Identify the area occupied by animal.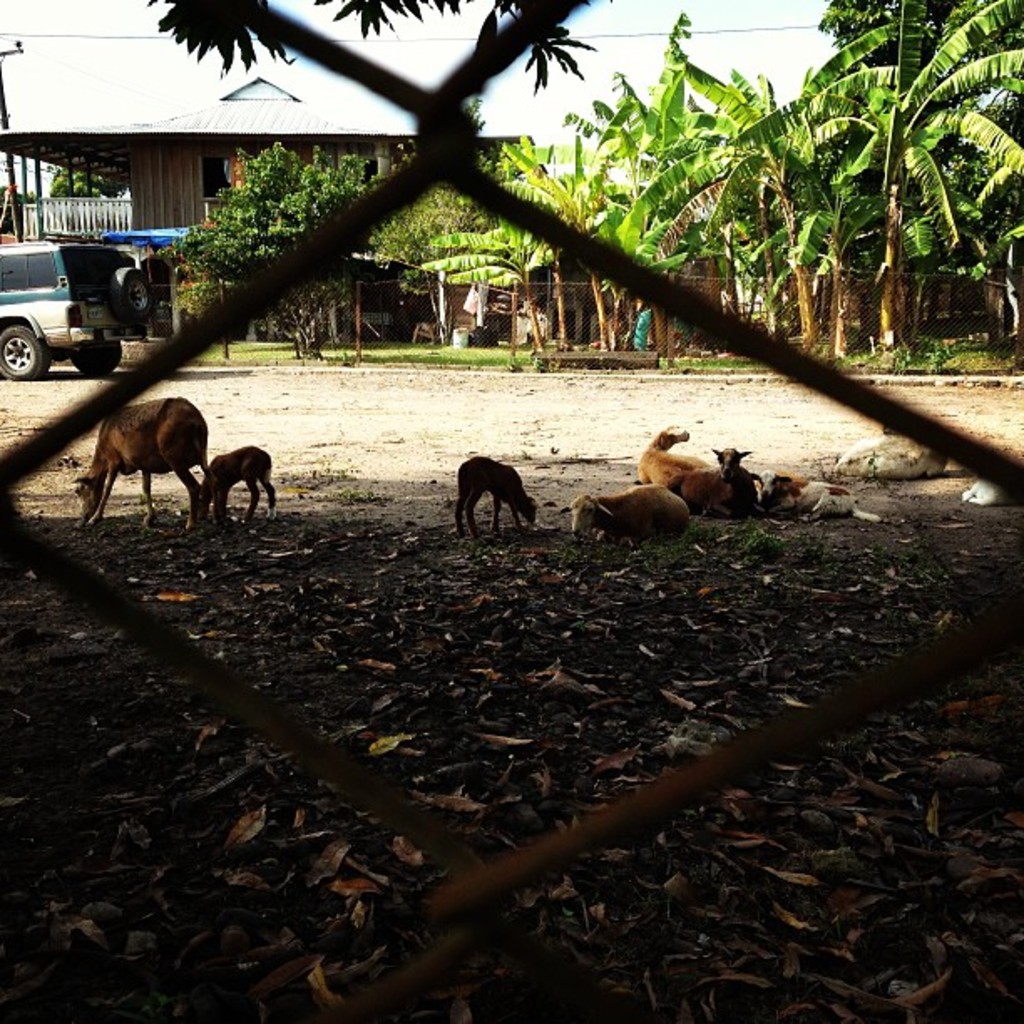
Area: box(833, 428, 945, 482).
